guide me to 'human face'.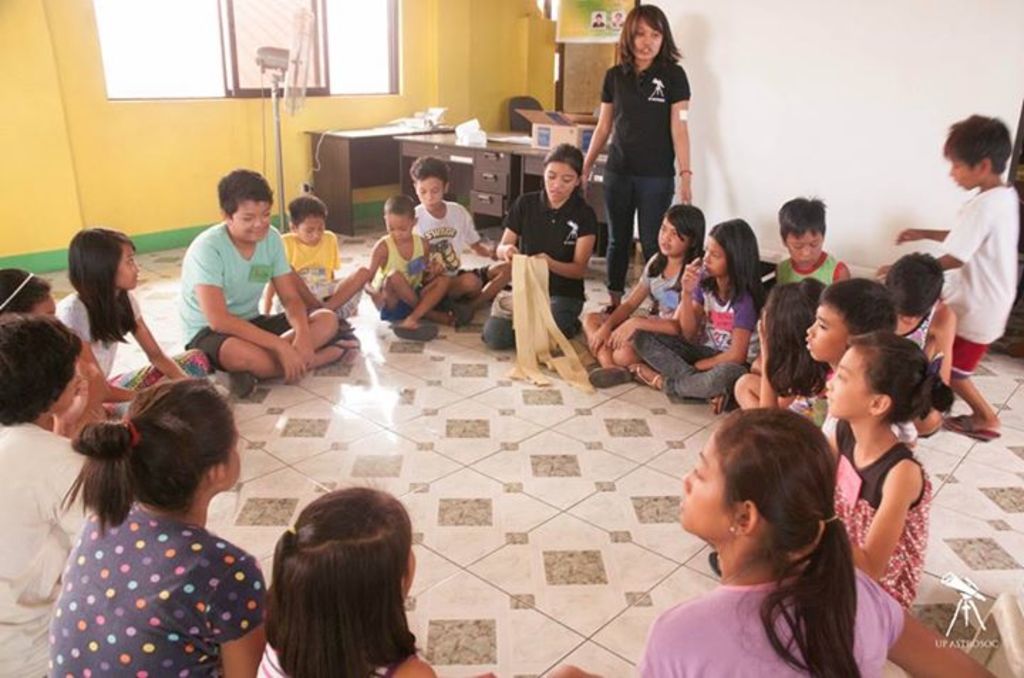
Guidance: 228:441:243:488.
